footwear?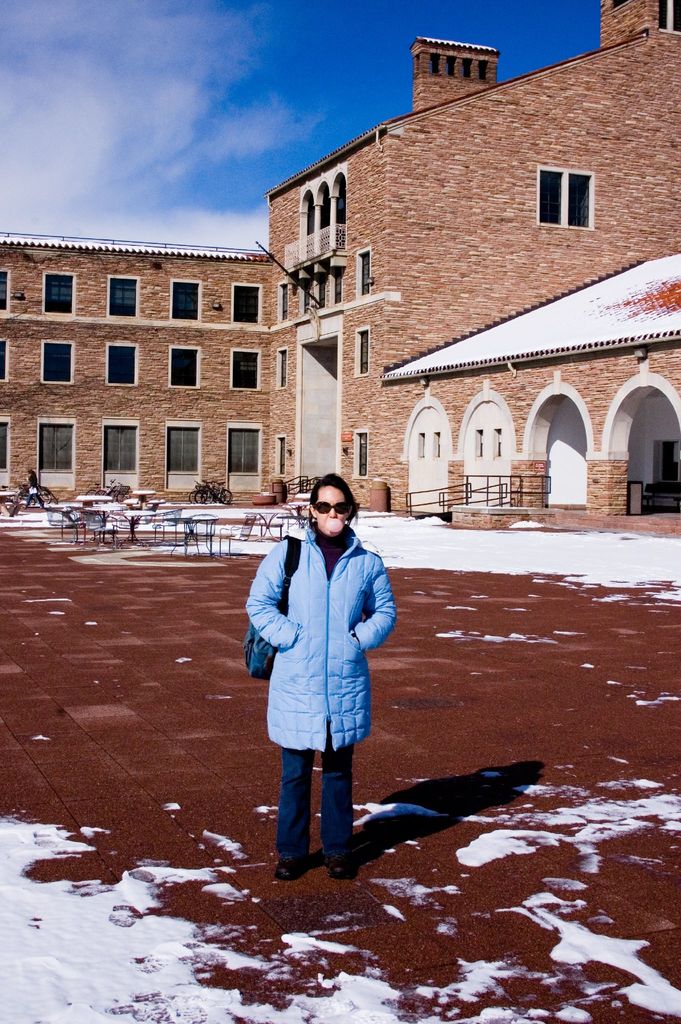
329 853 364 886
